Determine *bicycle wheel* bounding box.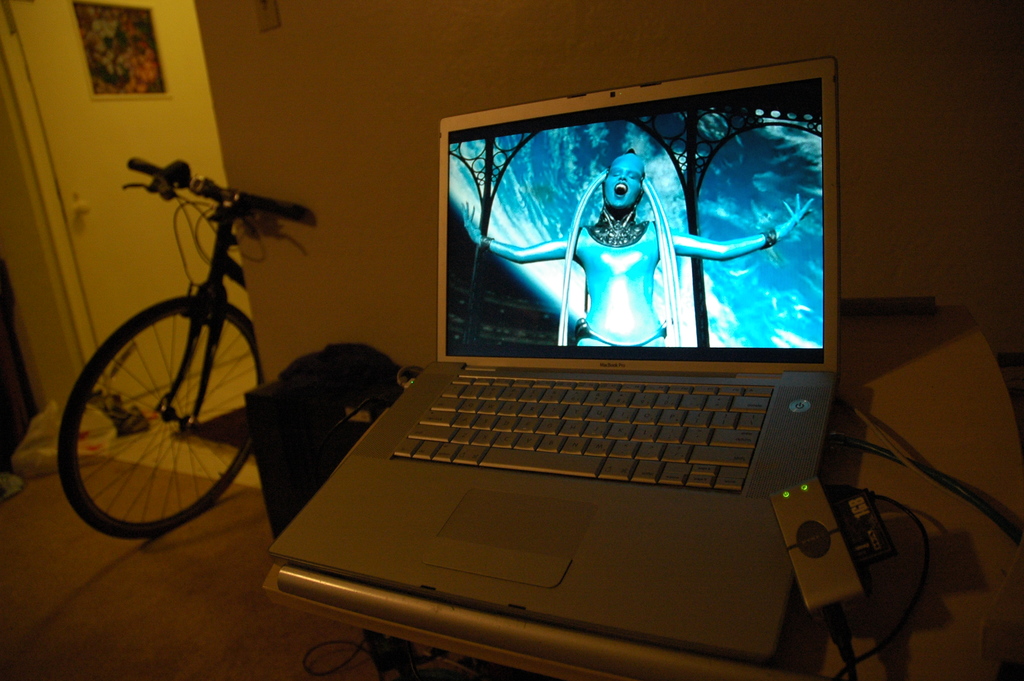
Determined: bbox=[51, 296, 263, 540].
